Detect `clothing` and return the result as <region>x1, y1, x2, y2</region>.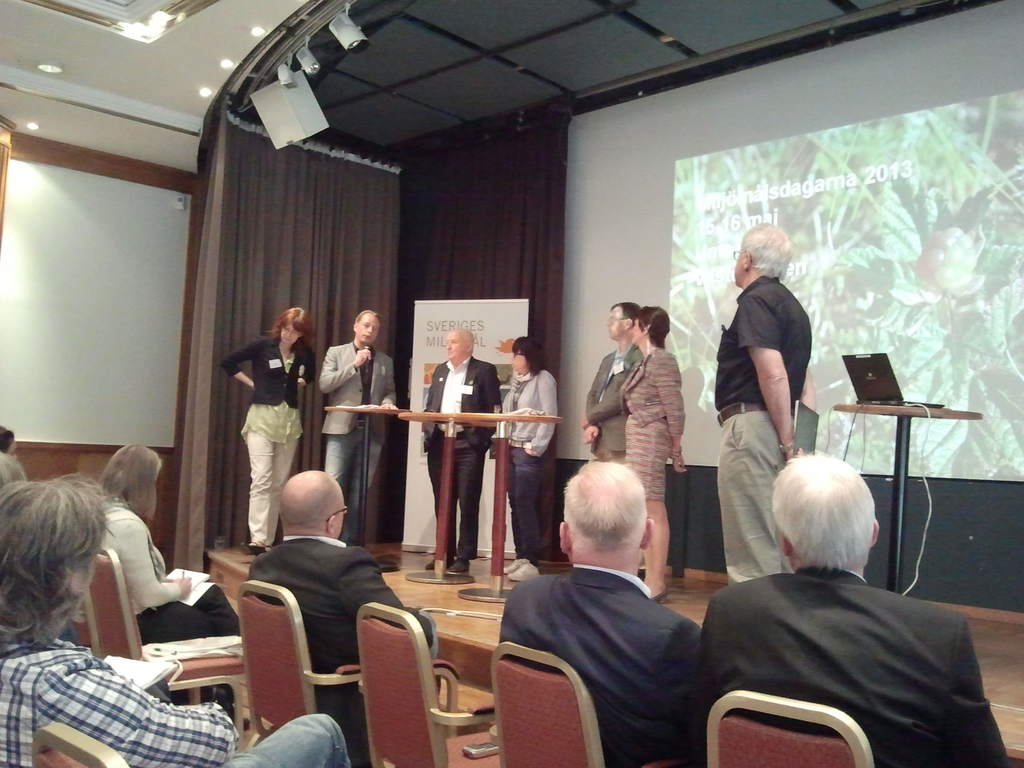
<region>579, 351, 636, 465</region>.
